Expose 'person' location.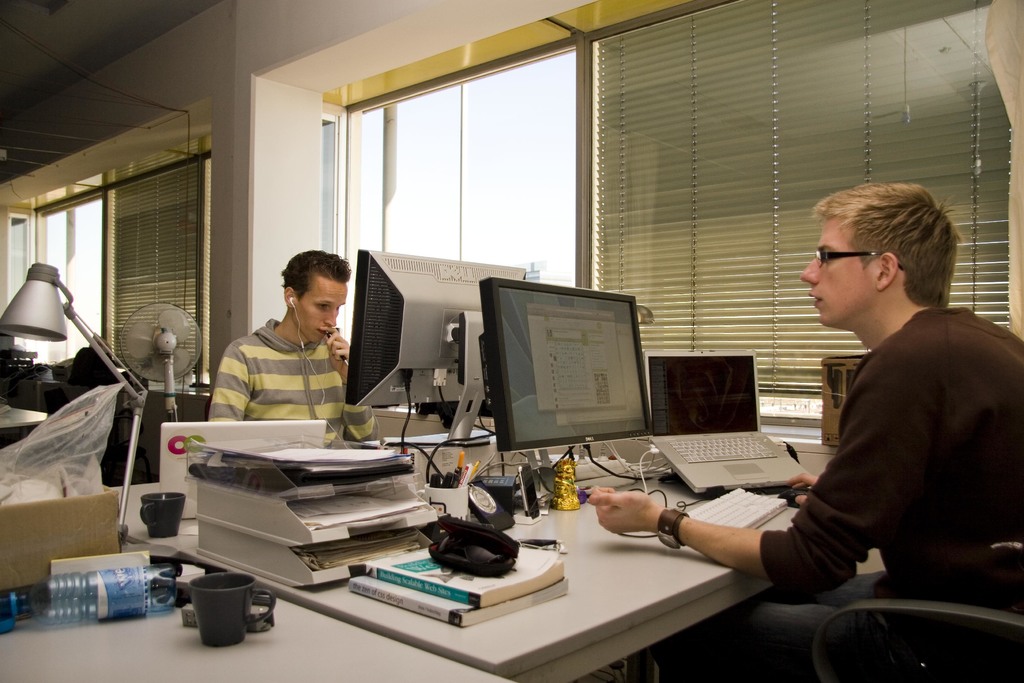
Exposed at region(580, 177, 1023, 682).
